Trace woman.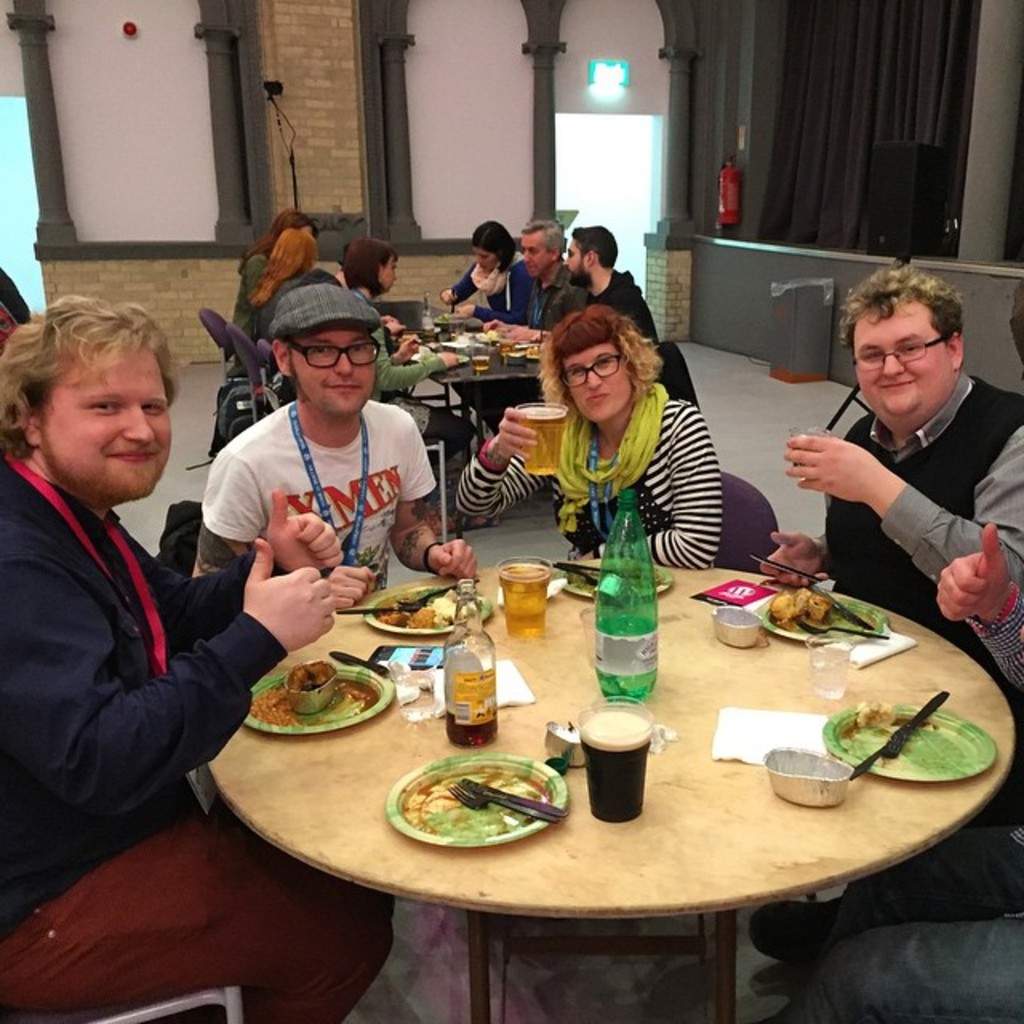
Traced to <region>234, 227, 312, 386</region>.
